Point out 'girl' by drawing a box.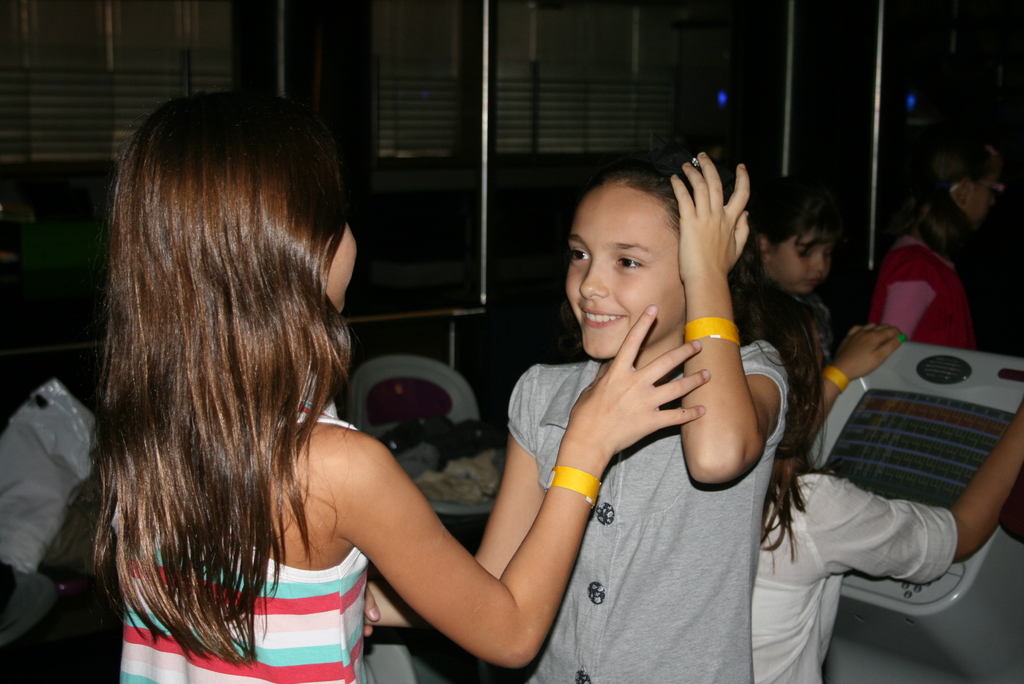
box=[729, 276, 1023, 683].
